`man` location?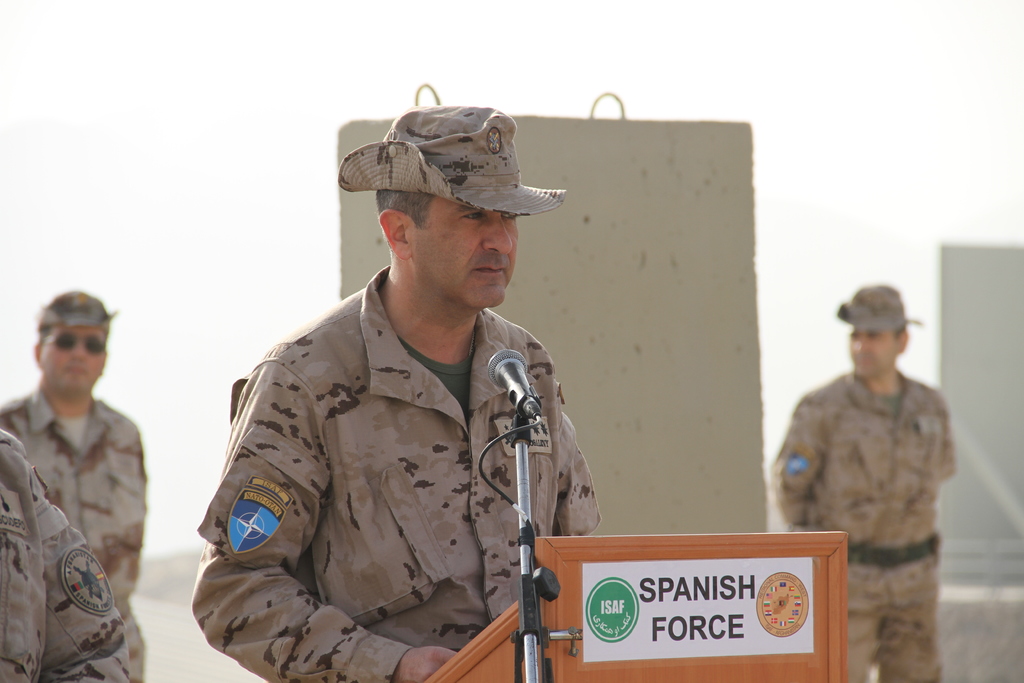
[186, 106, 603, 682]
